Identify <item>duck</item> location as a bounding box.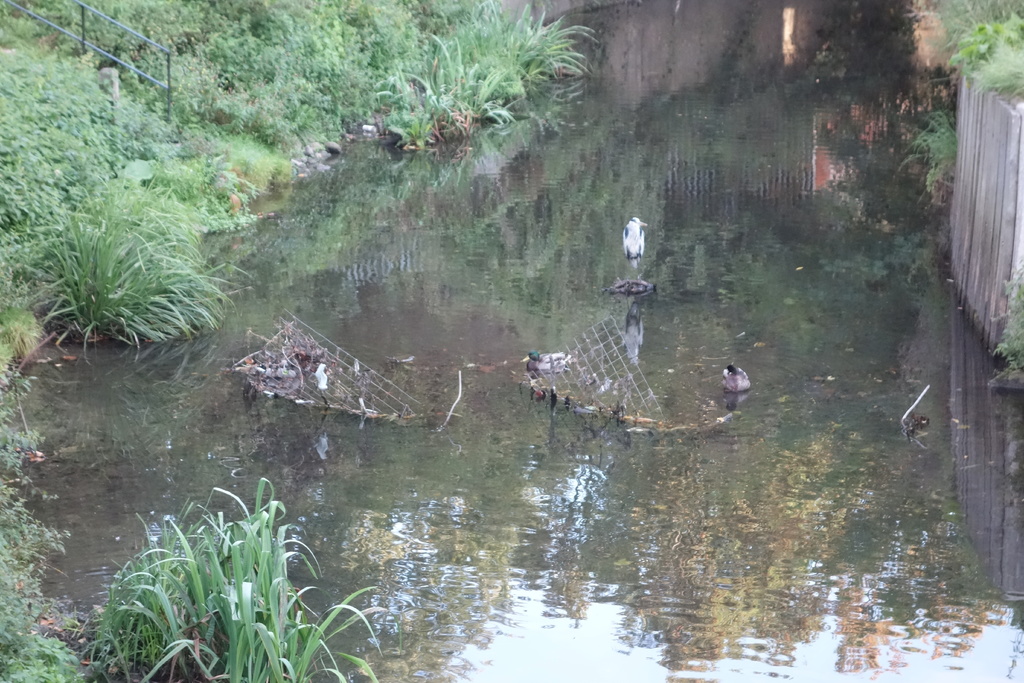
bbox=(717, 367, 753, 393).
